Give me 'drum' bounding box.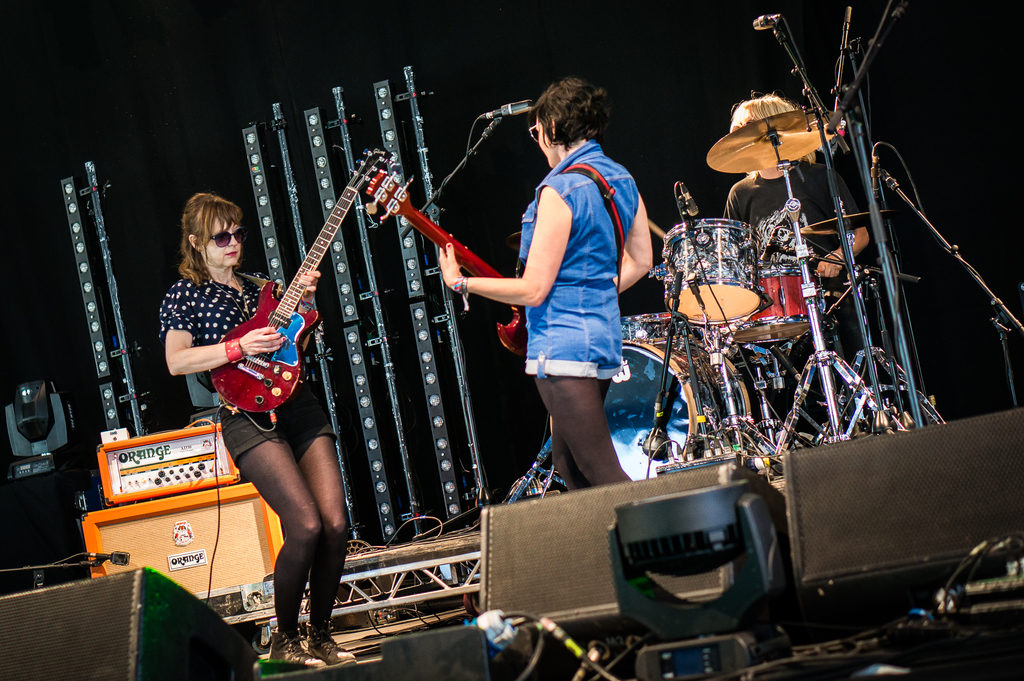
pyautogui.locateOnScreen(548, 338, 748, 479).
